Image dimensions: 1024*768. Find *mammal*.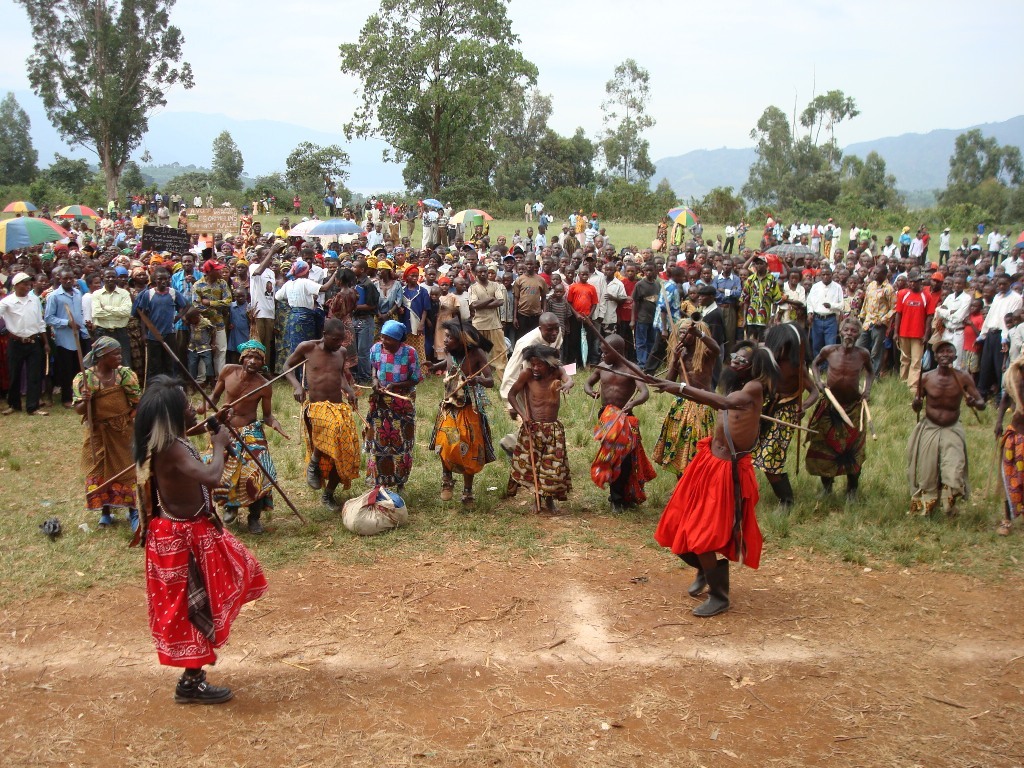
BBox(506, 340, 573, 510).
